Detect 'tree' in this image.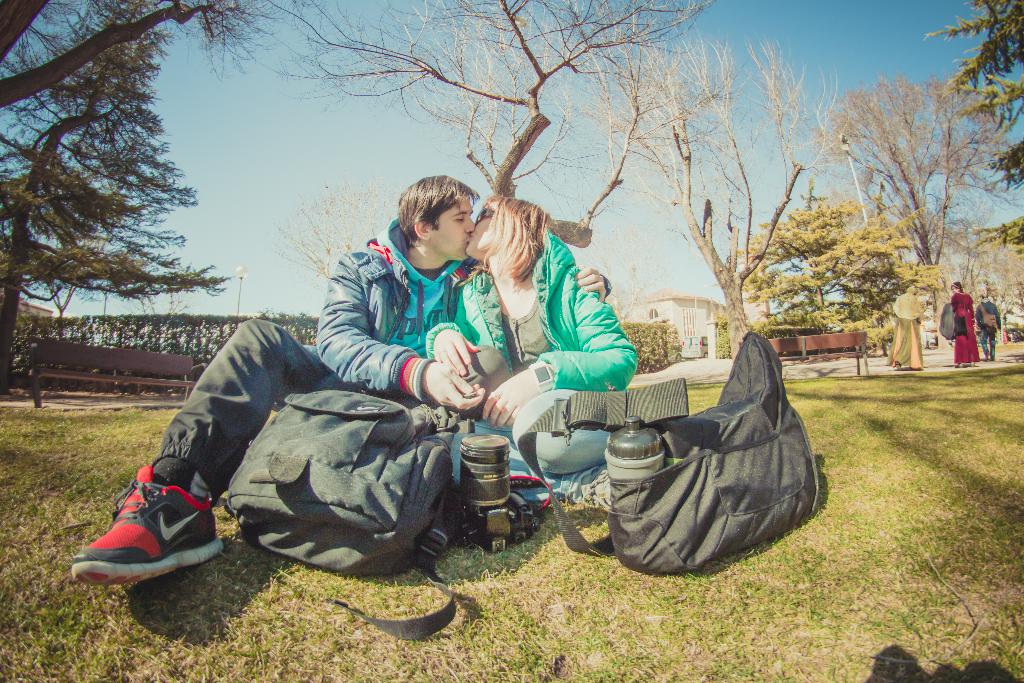
Detection: x1=742 y1=200 x2=917 y2=372.
